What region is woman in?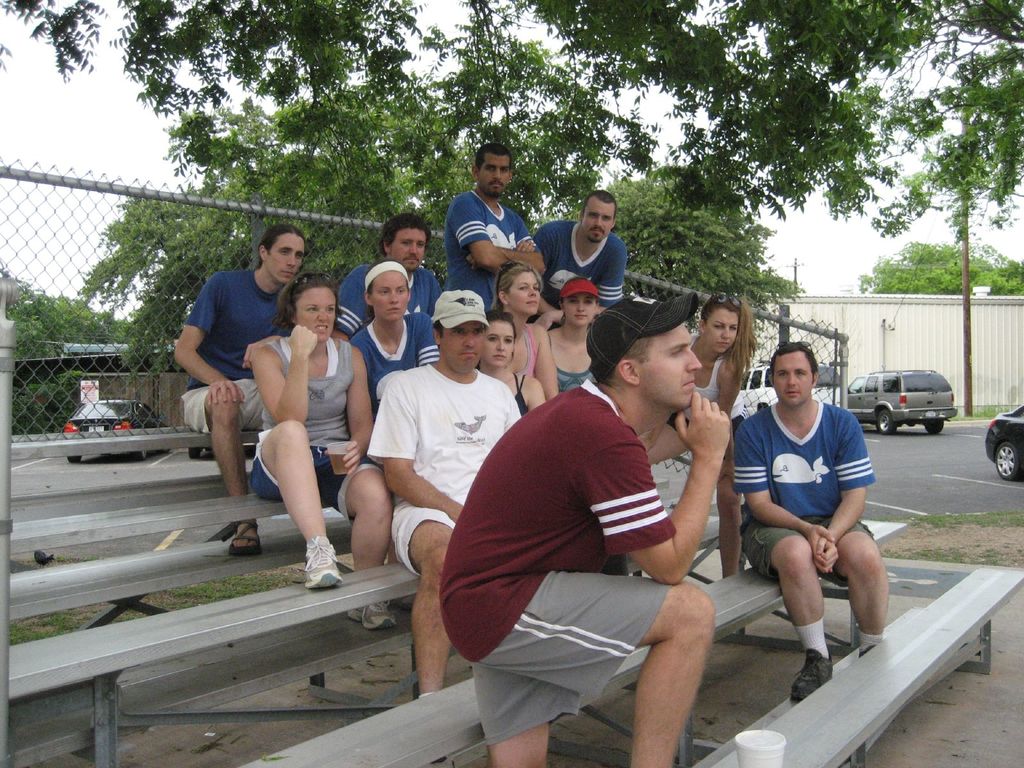
x1=249 y1=262 x2=397 y2=632.
